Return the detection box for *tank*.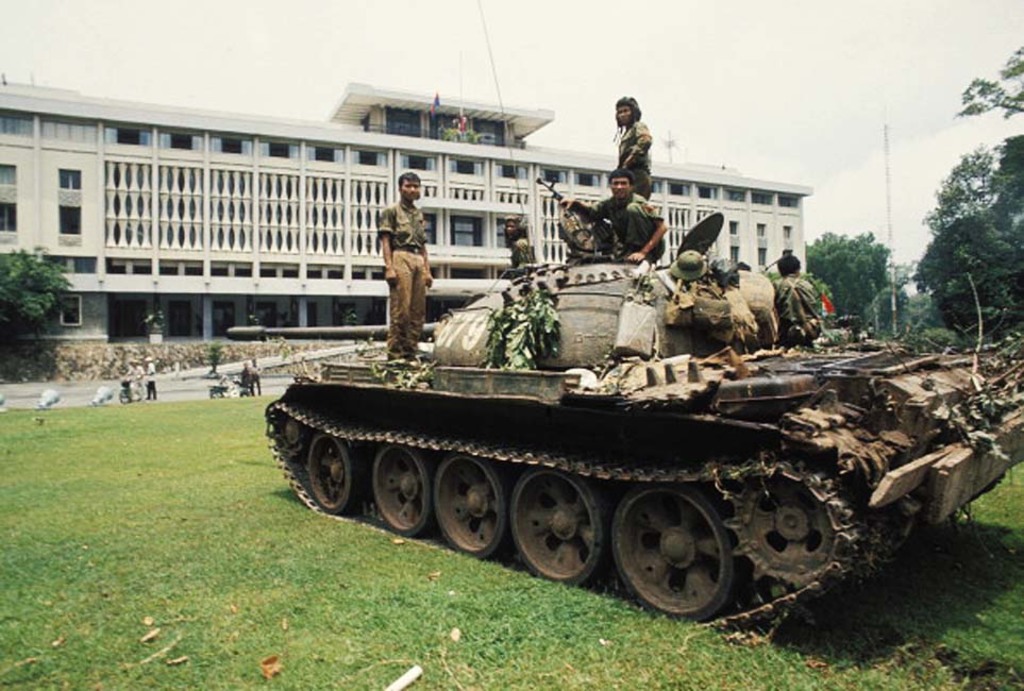
224 2 1023 625.
